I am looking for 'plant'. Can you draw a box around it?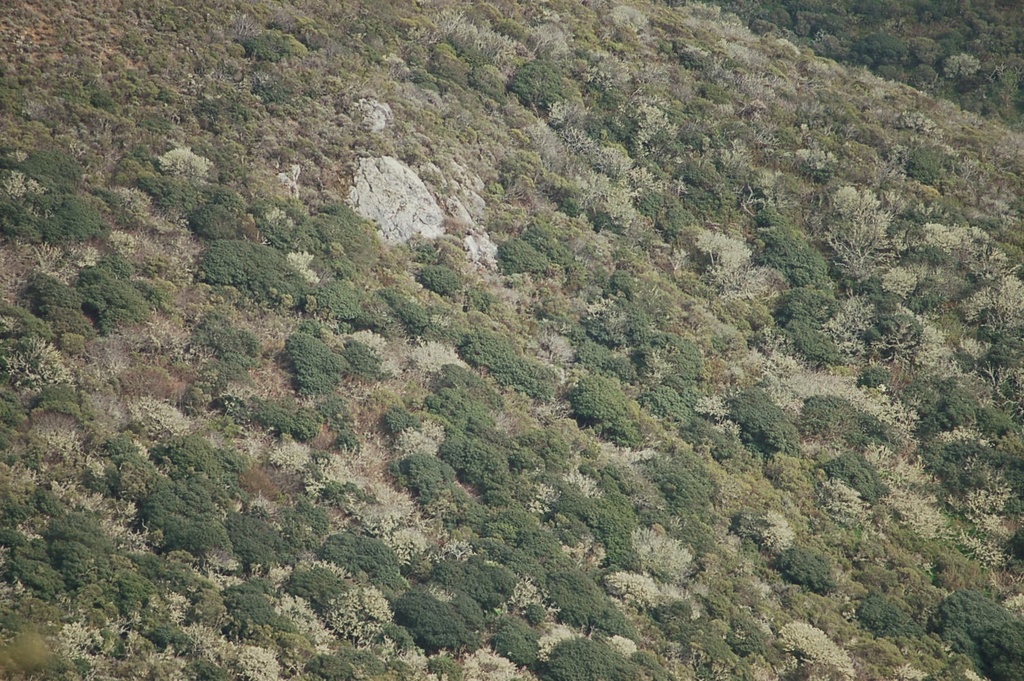
Sure, the bounding box is detection(425, 549, 514, 624).
